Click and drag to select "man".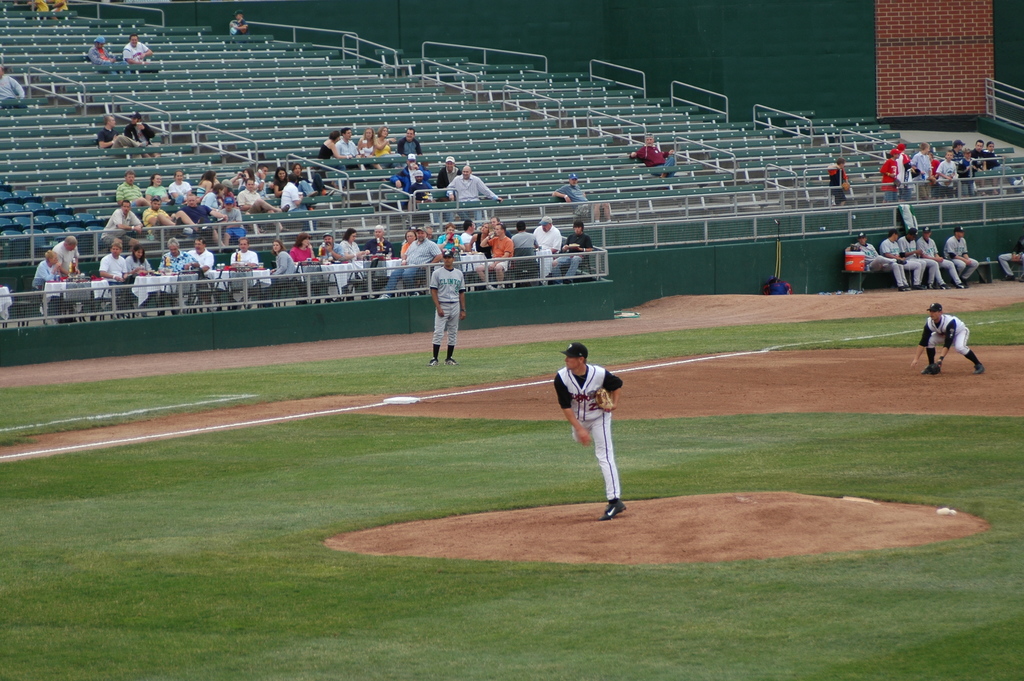
Selection: <box>536,217,561,283</box>.
